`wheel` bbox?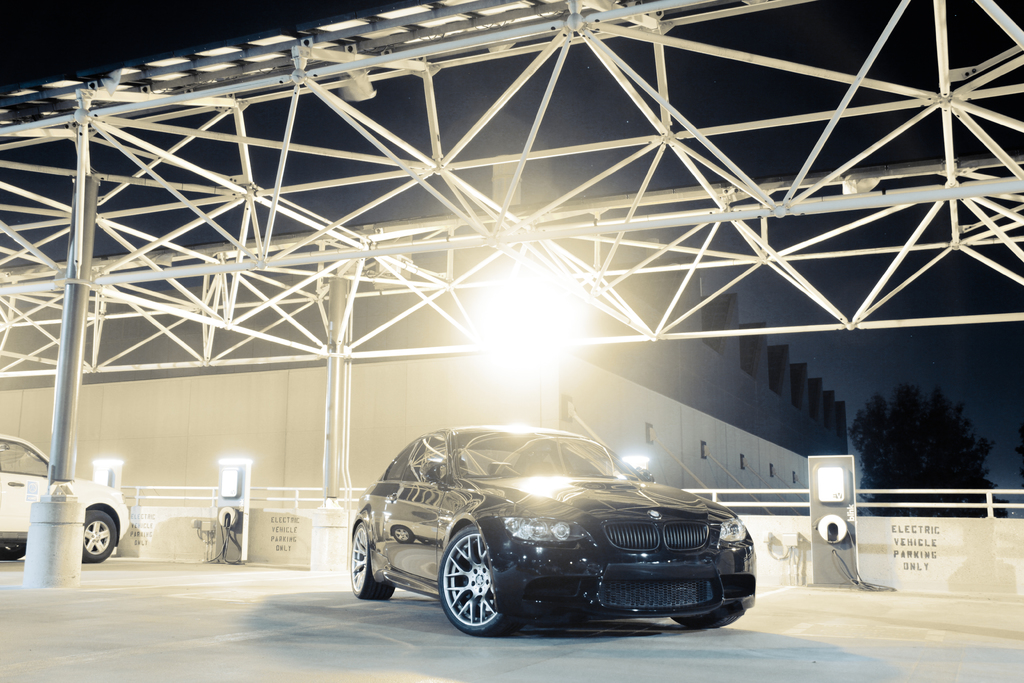
{"left": 672, "top": 605, "right": 748, "bottom": 630}
